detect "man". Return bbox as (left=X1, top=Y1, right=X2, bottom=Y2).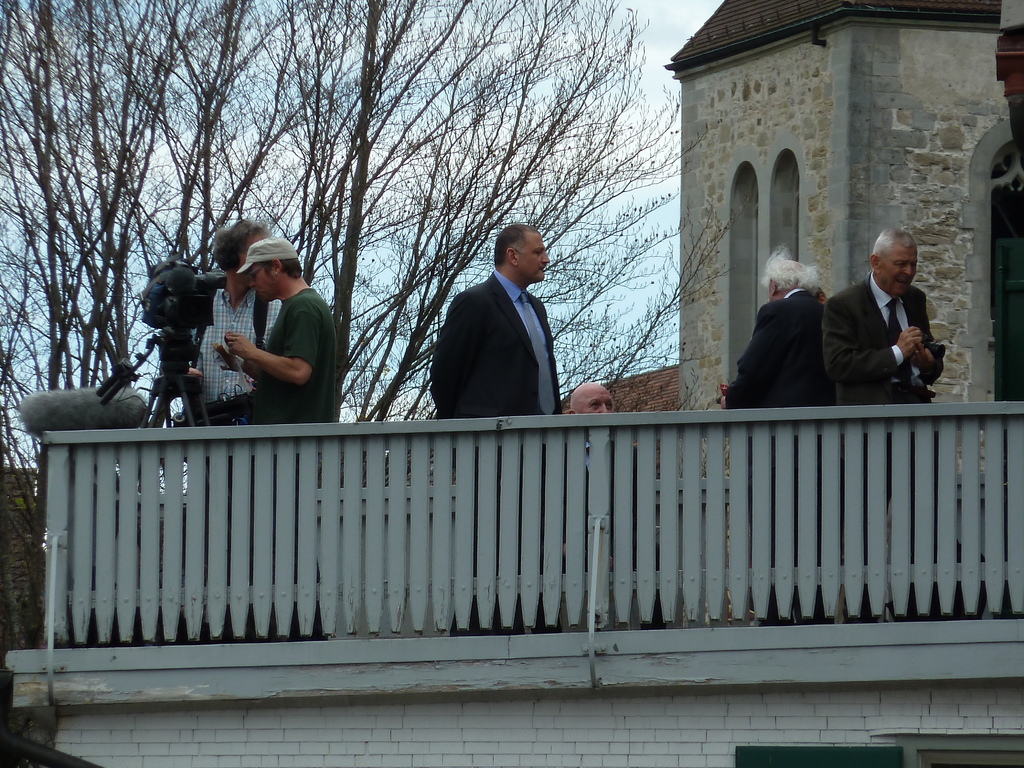
(left=563, top=382, right=650, bottom=580).
